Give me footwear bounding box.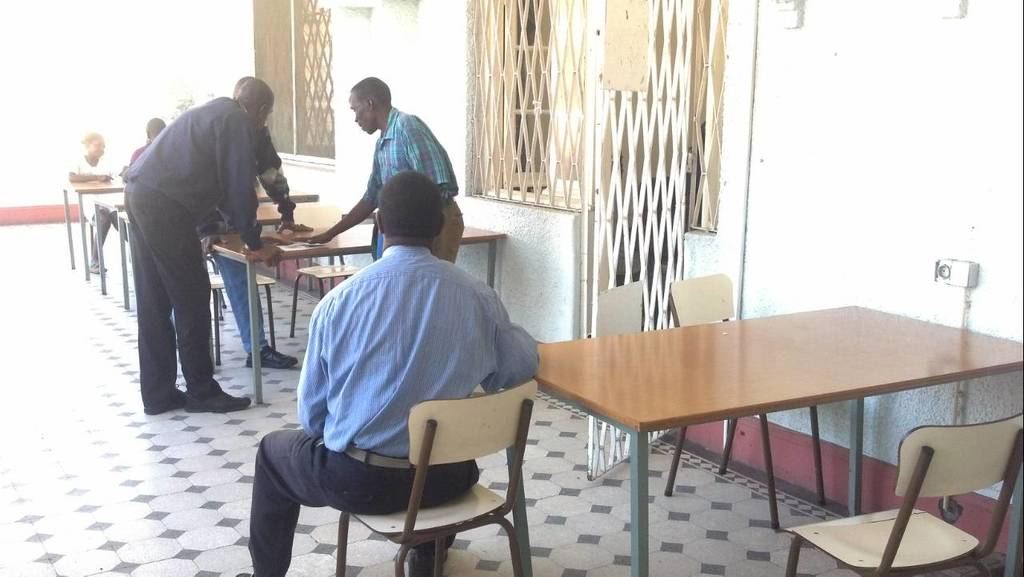
{"left": 85, "top": 266, "right": 110, "bottom": 278}.
